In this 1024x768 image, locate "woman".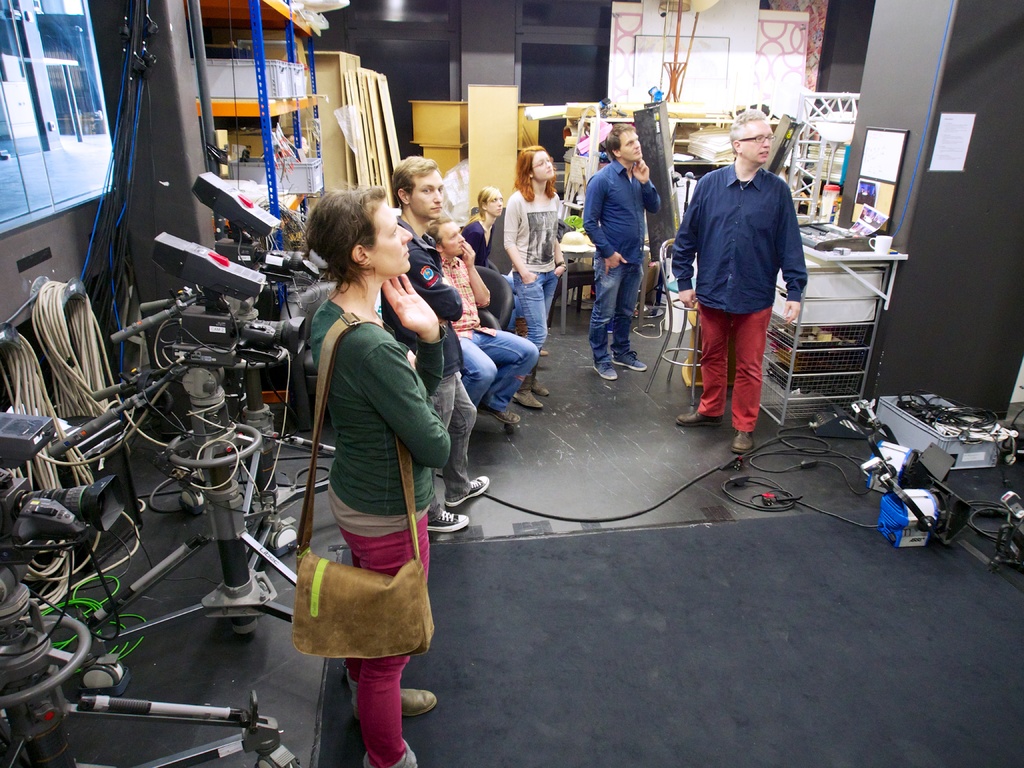
Bounding box: select_region(504, 147, 567, 410).
